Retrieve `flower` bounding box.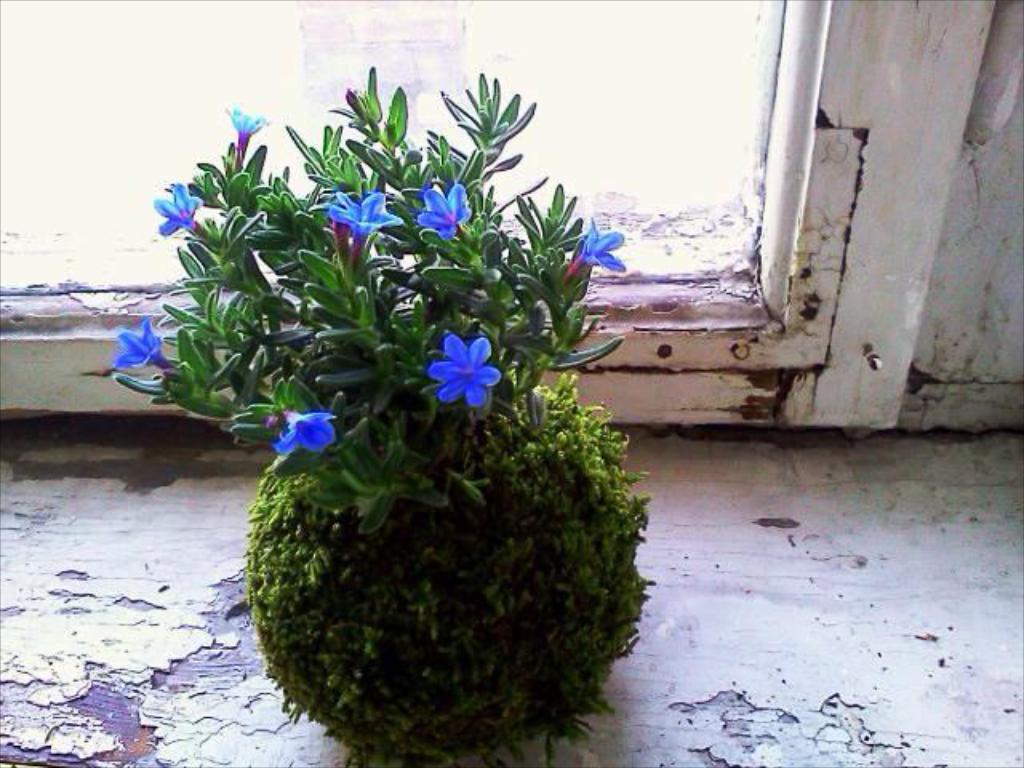
Bounding box: [227, 102, 269, 139].
